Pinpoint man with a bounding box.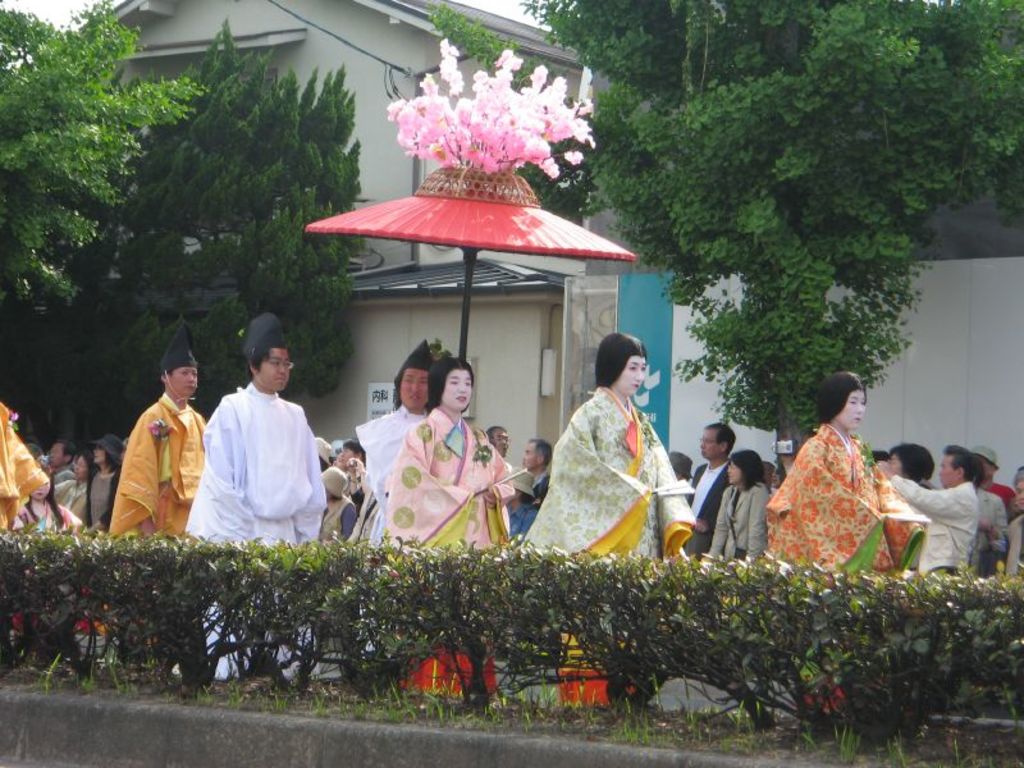
rect(680, 421, 737, 559).
